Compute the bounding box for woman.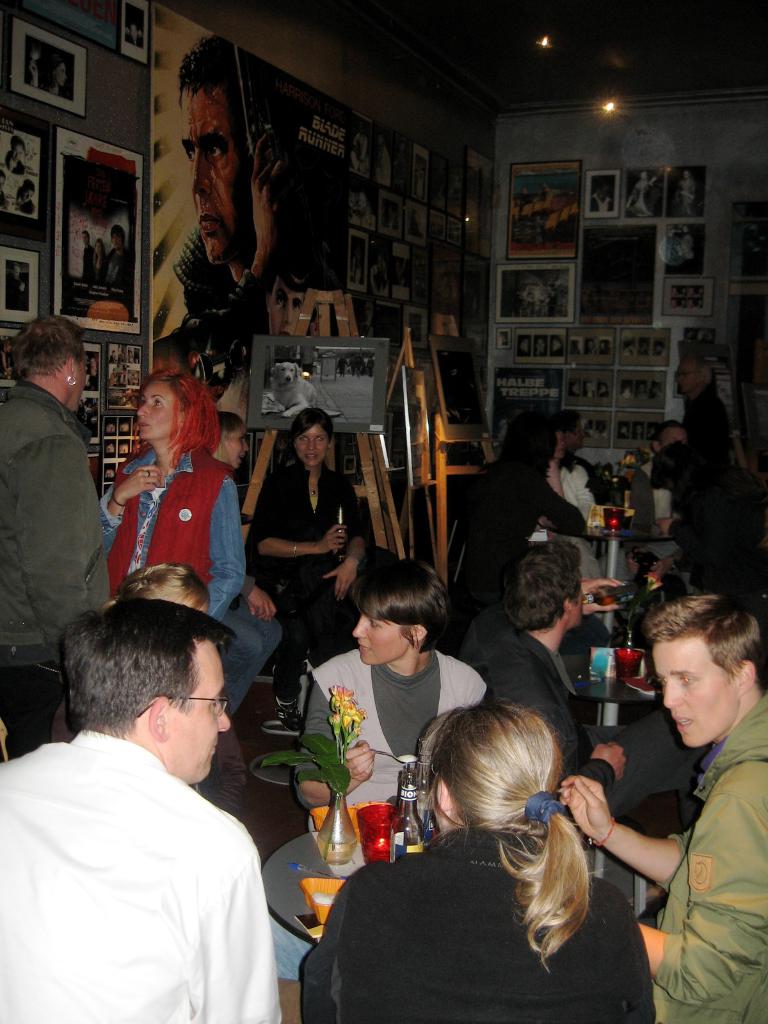
region(654, 337, 661, 353).
